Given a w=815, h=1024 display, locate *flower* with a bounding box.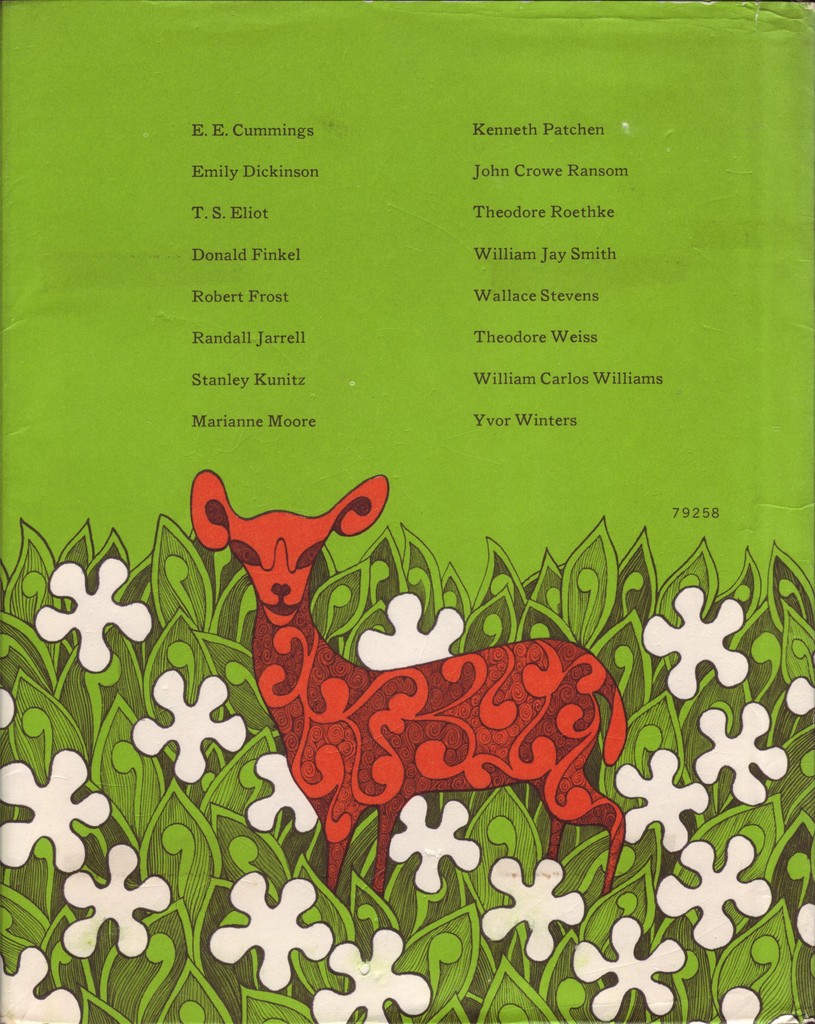
Located: [x1=482, y1=856, x2=582, y2=966].
